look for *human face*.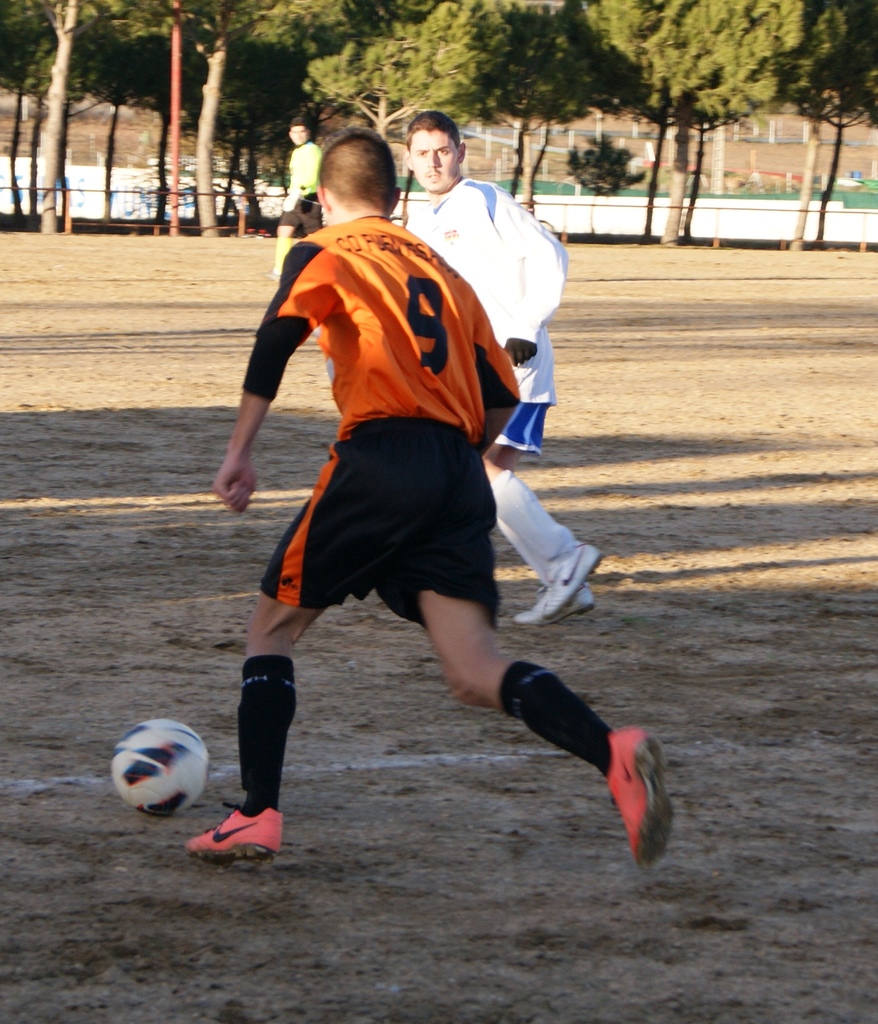
Found: l=289, t=127, r=307, b=146.
